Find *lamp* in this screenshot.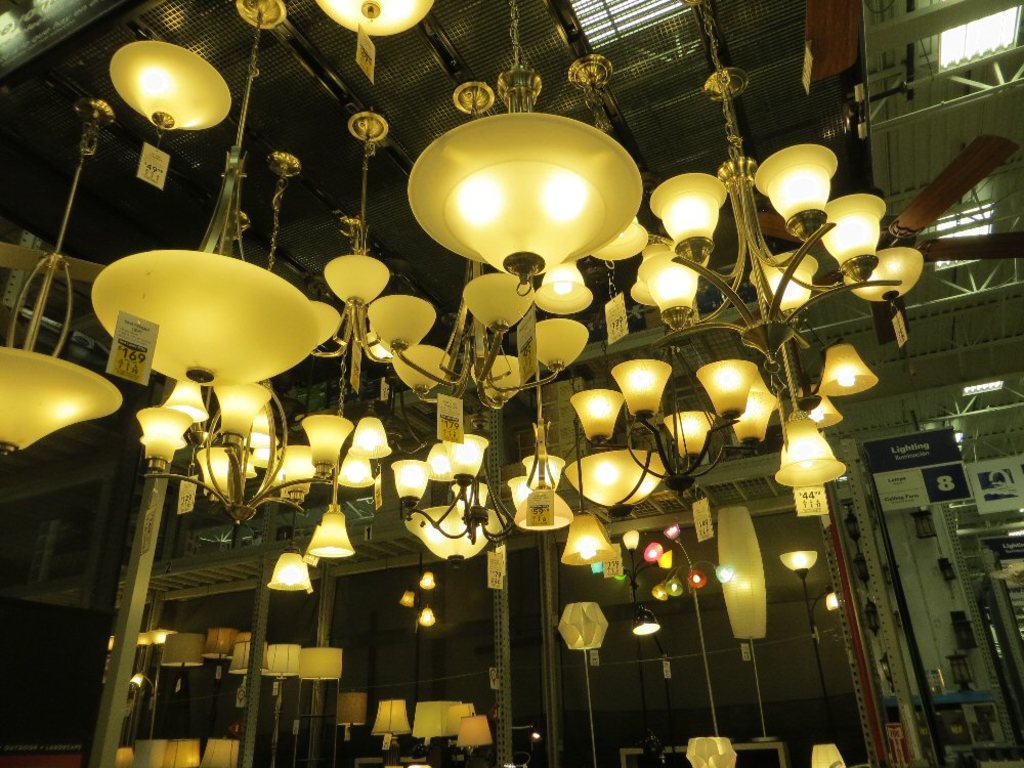
The bounding box for *lamp* is l=632, t=243, r=698, b=325.
